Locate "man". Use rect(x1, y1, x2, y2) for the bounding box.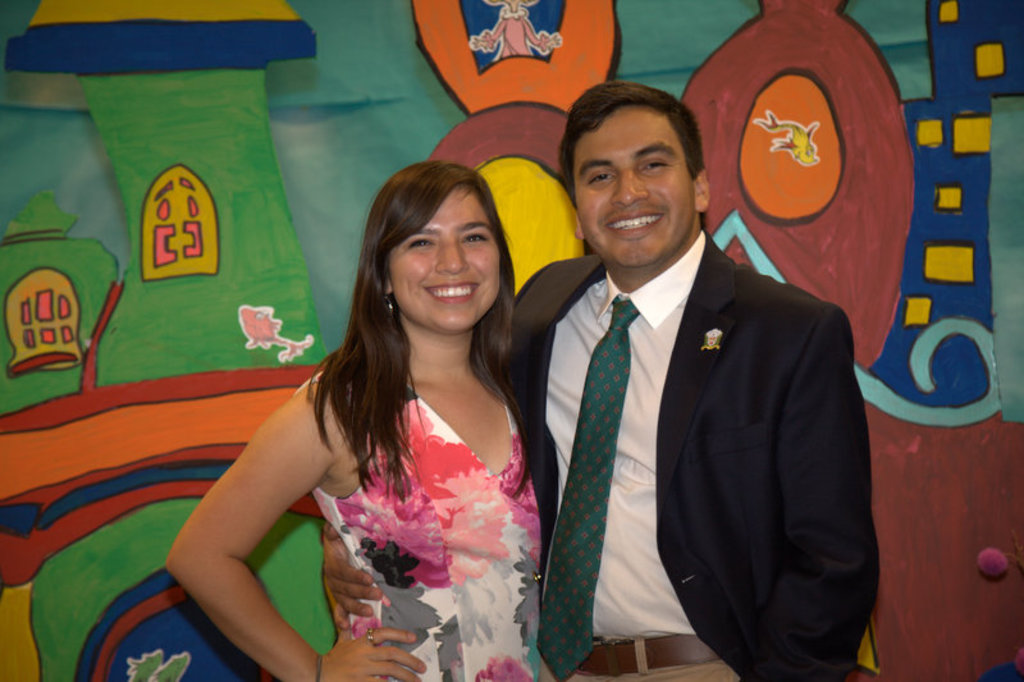
rect(324, 75, 879, 681).
